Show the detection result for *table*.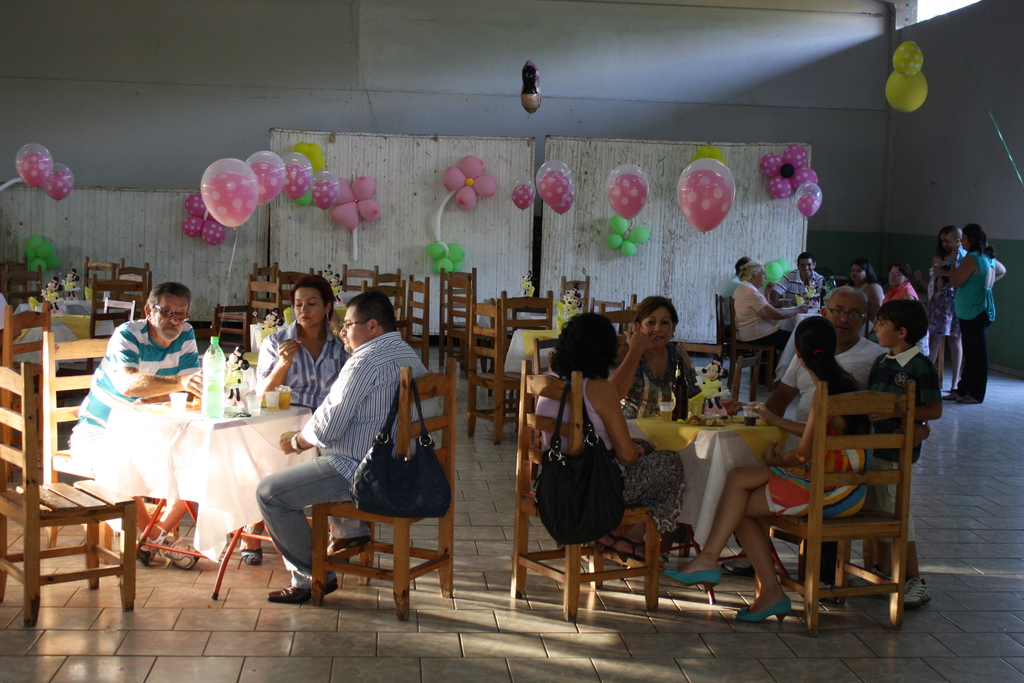
<box>12,302,127,370</box>.
